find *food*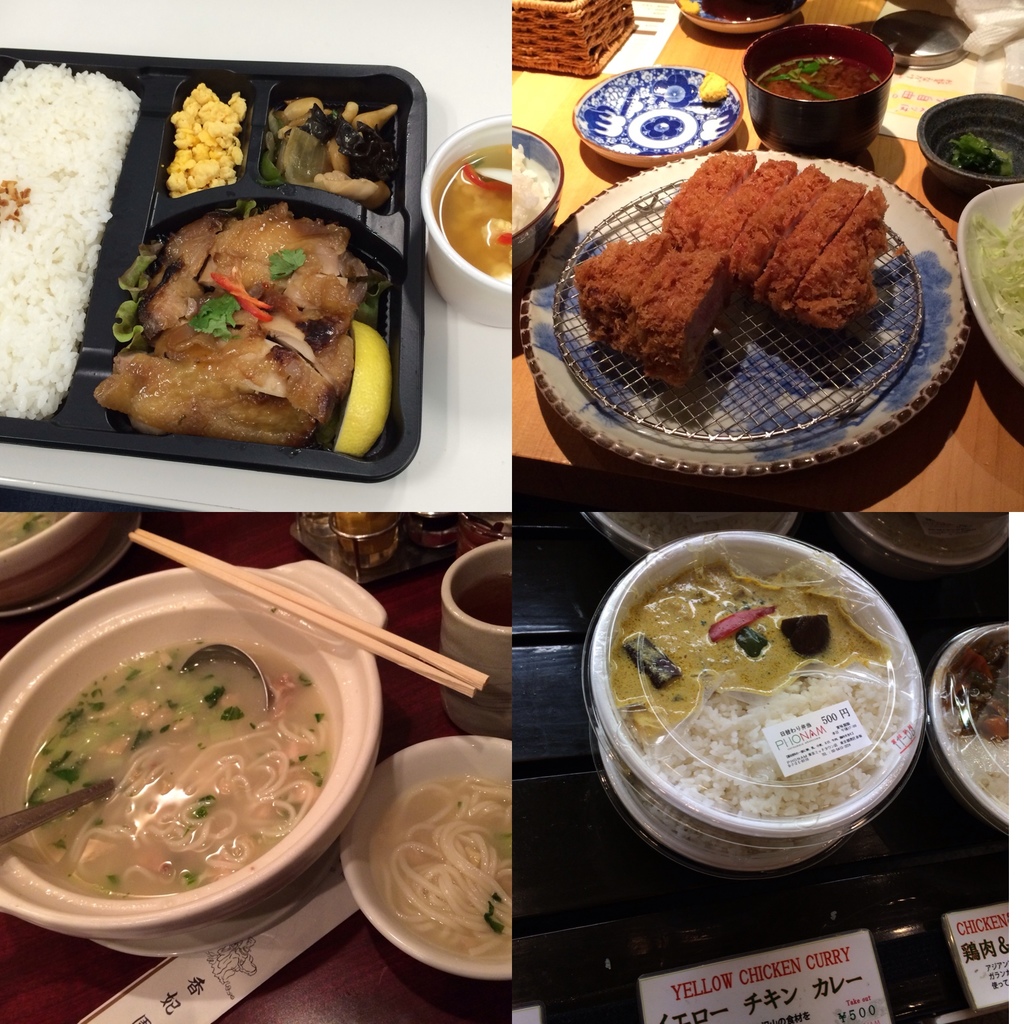
{"left": 970, "top": 205, "right": 1023, "bottom": 359}
